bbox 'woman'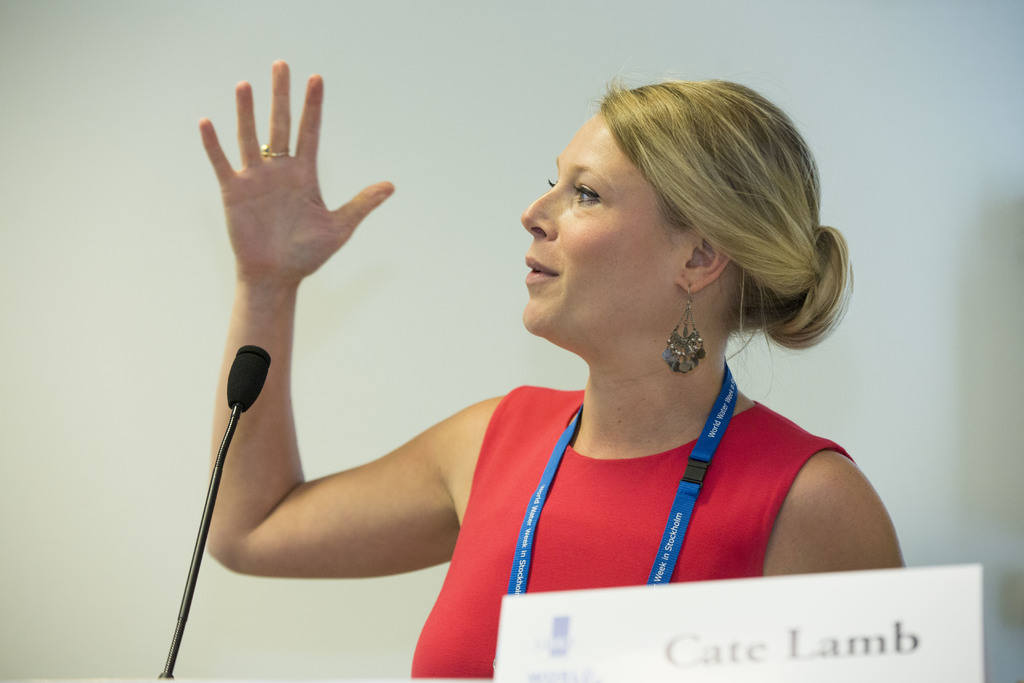
<bbox>237, 49, 881, 646</bbox>
